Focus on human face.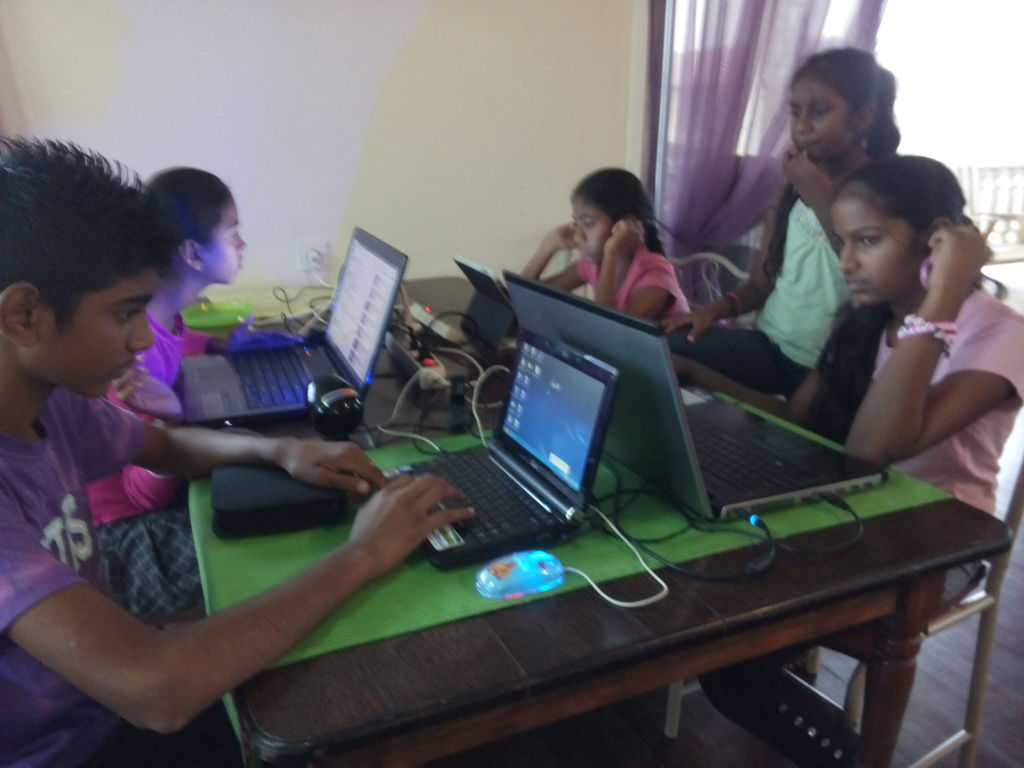
Focused at region(40, 271, 154, 399).
